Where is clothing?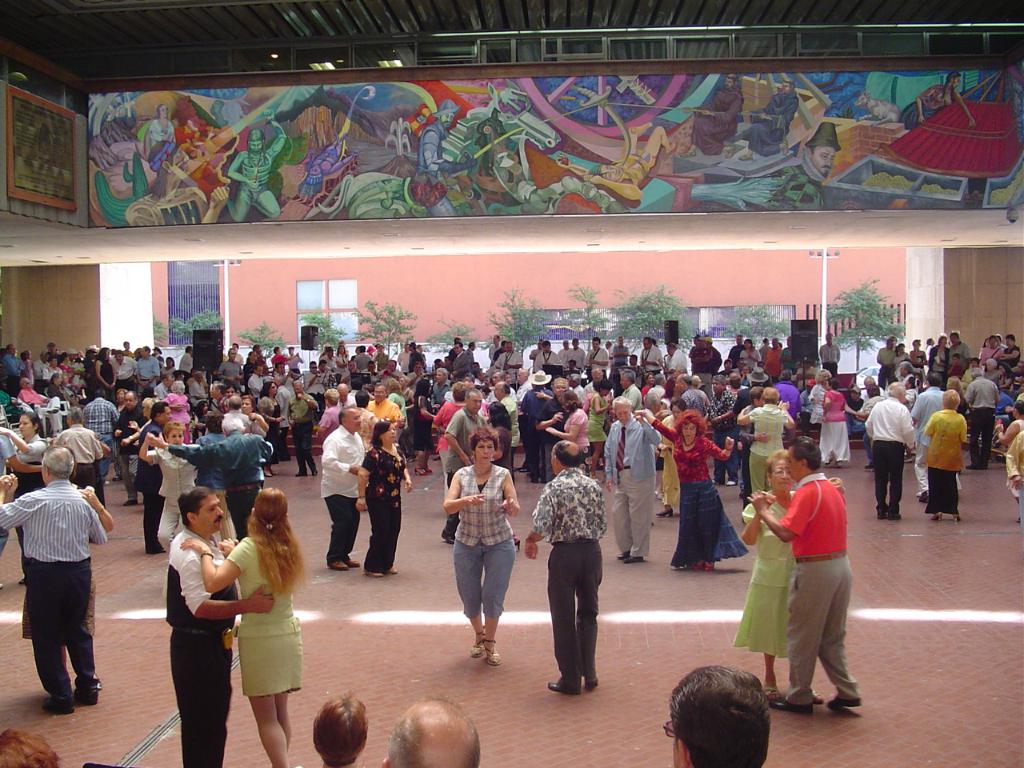
(658,424,750,574).
